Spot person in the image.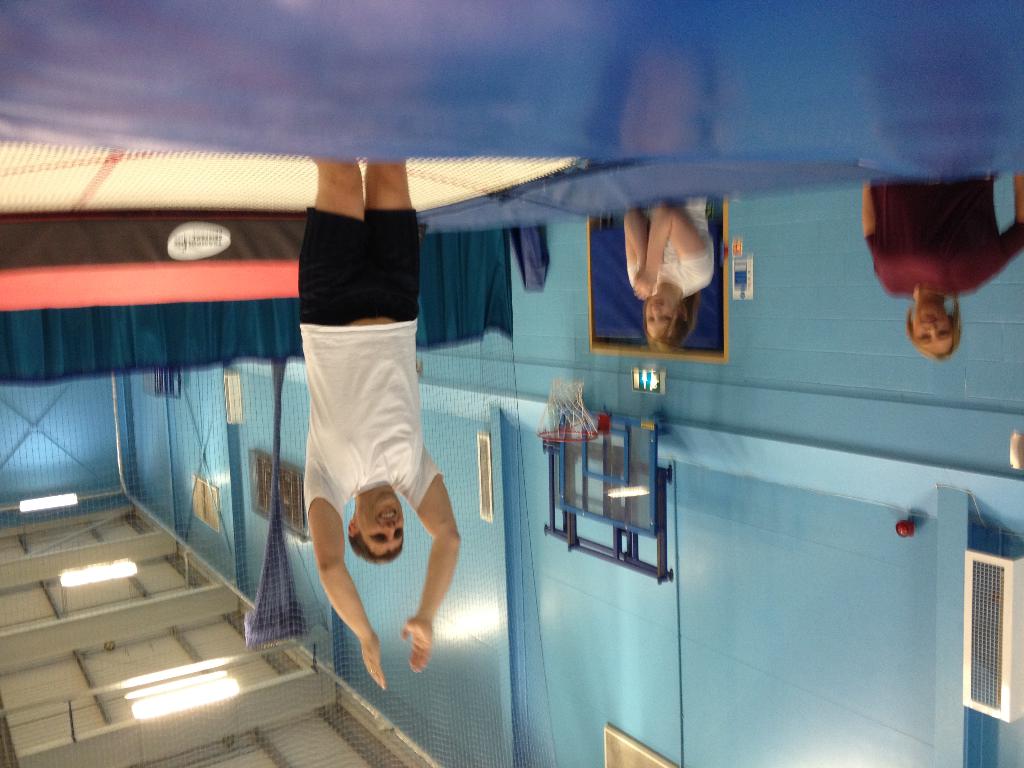
person found at detection(851, 173, 1023, 360).
